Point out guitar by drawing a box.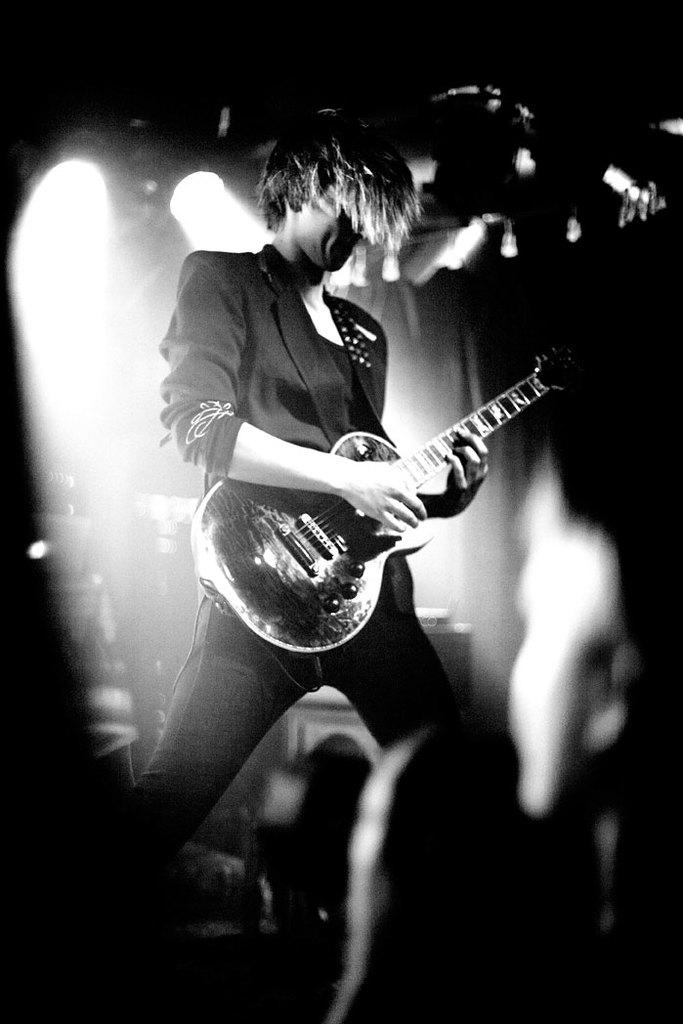
left=193, top=351, right=585, bottom=652.
